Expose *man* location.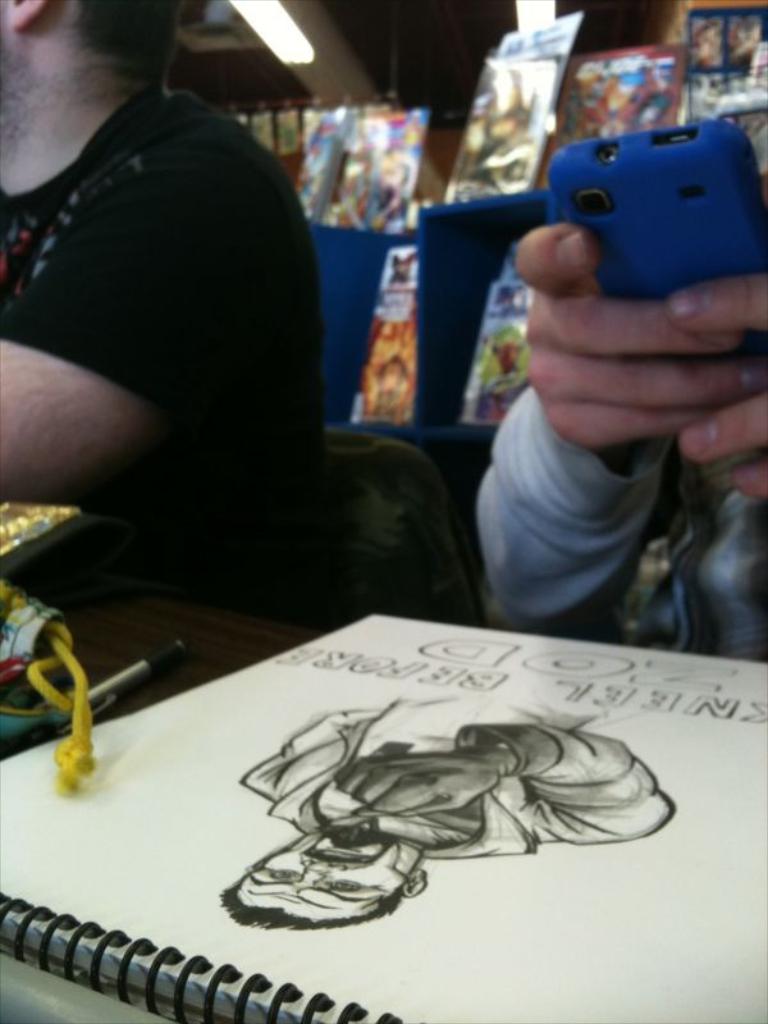
Exposed at 0/0/325/600.
